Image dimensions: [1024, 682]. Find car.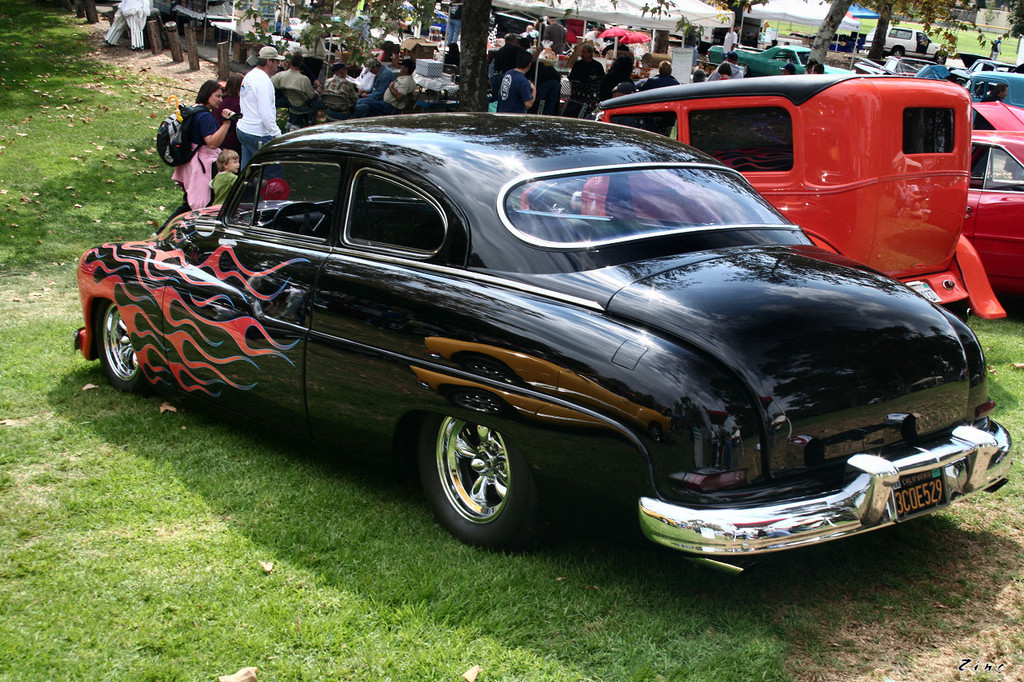
detection(945, 54, 1019, 84).
